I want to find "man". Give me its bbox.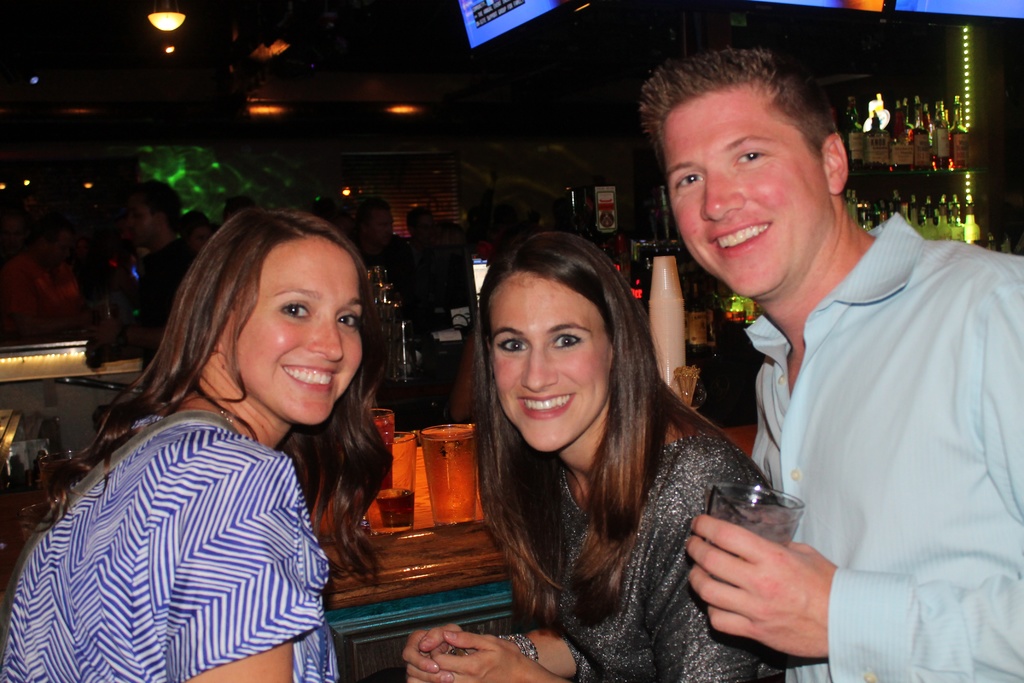
bbox(653, 65, 1014, 664).
